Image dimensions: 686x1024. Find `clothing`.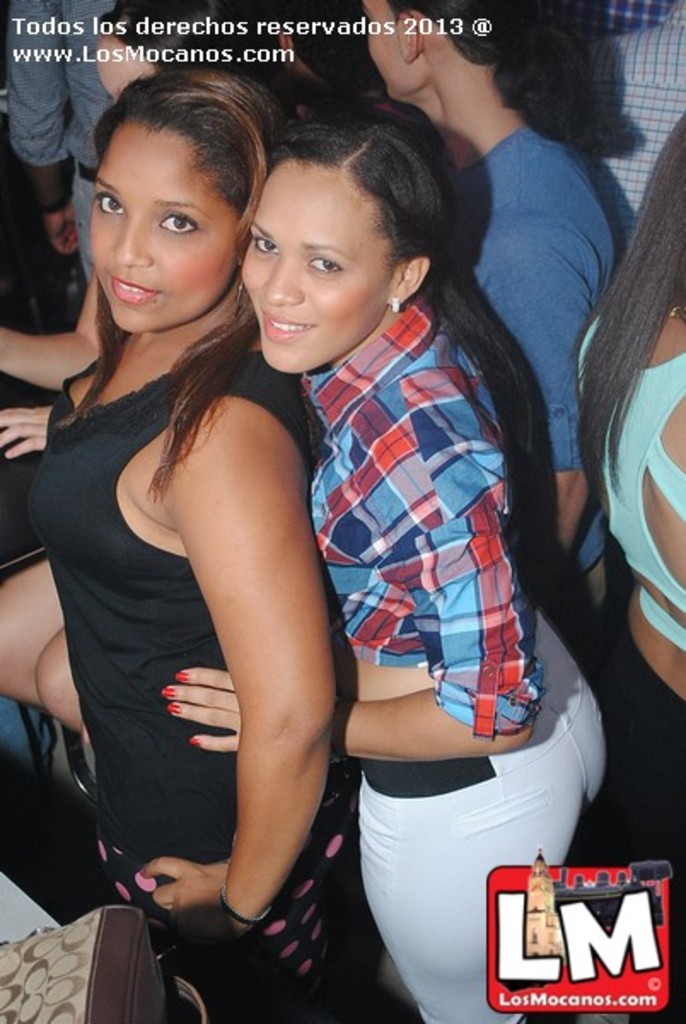
bbox=(444, 128, 613, 631).
